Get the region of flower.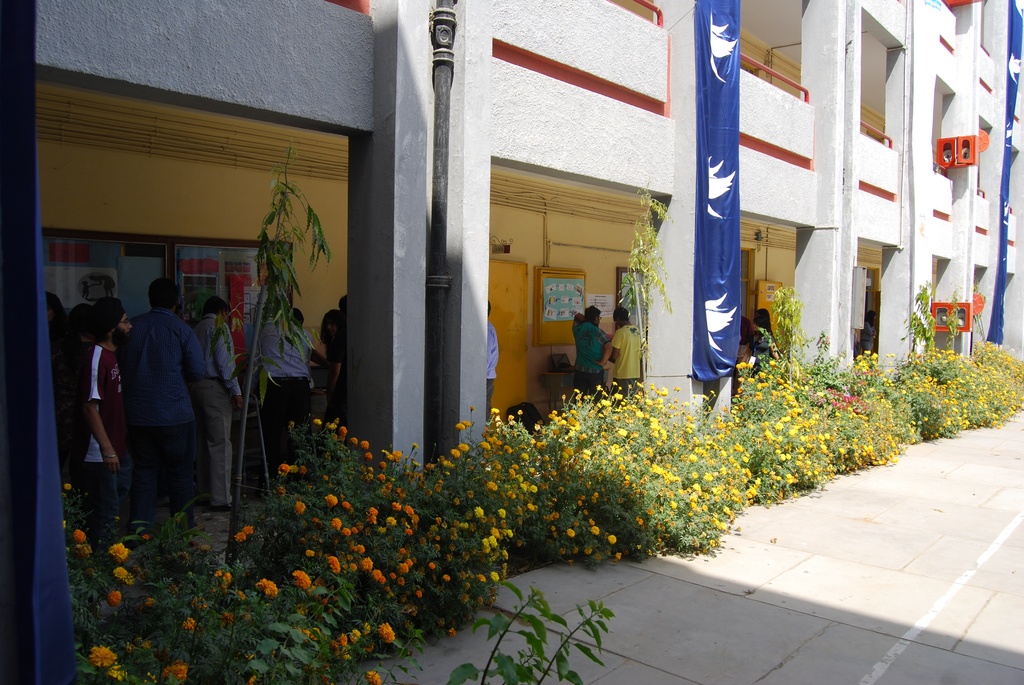
<box>325,496,337,504</box>.
